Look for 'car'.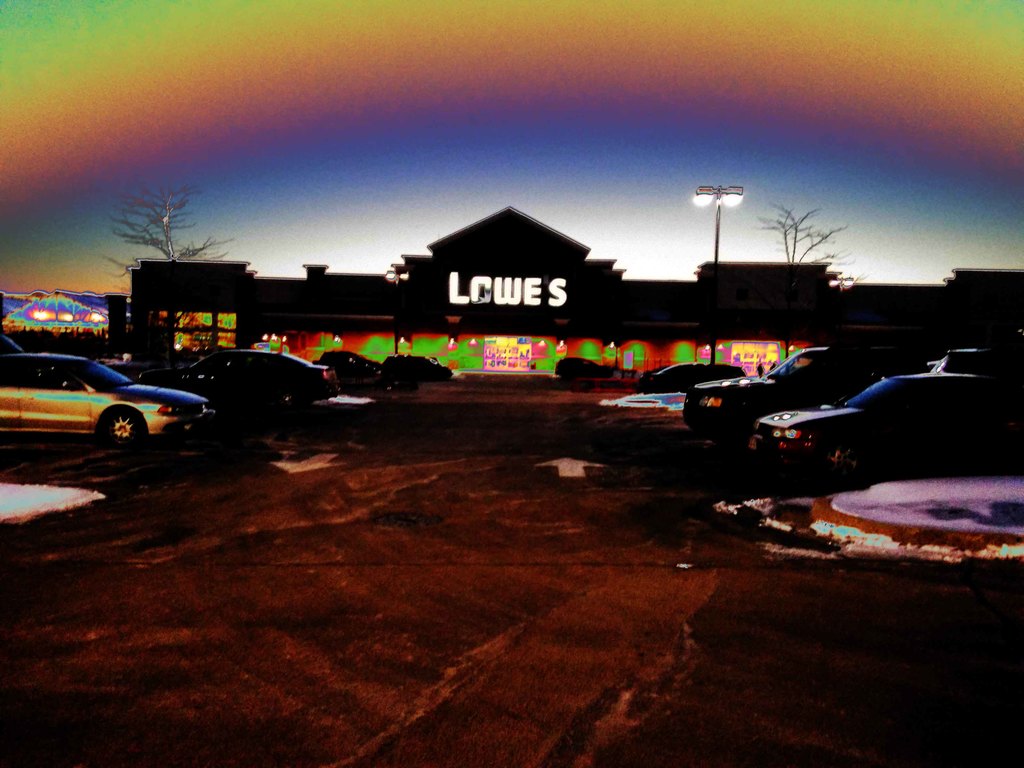
Found: <region>13, 348, 212, 450</region>.
